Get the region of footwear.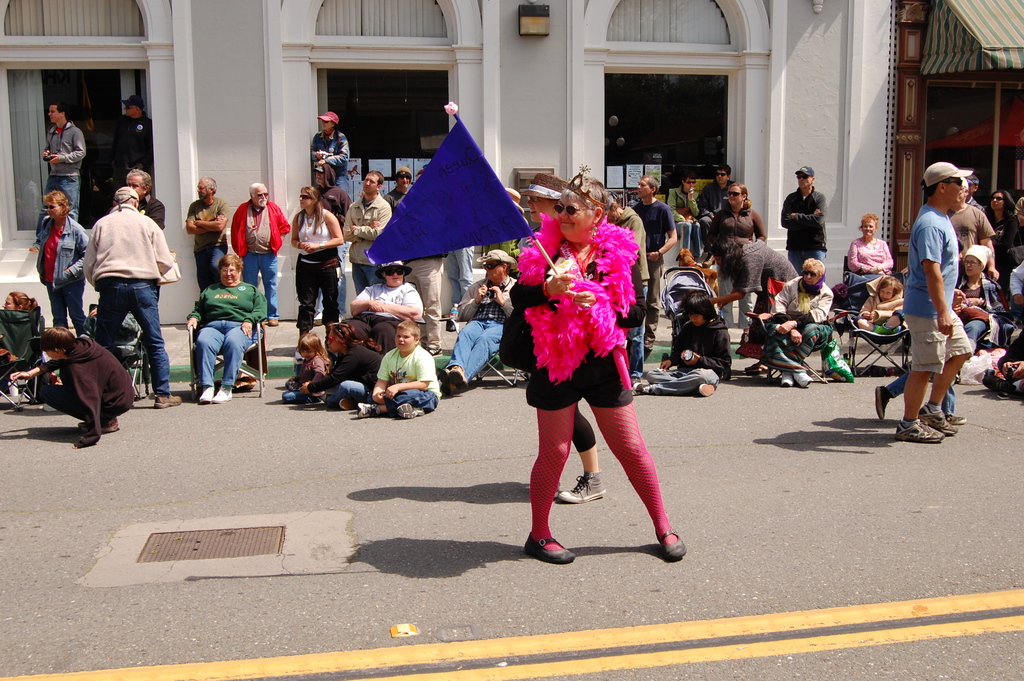
select_region(895, 419, 943, 445).
